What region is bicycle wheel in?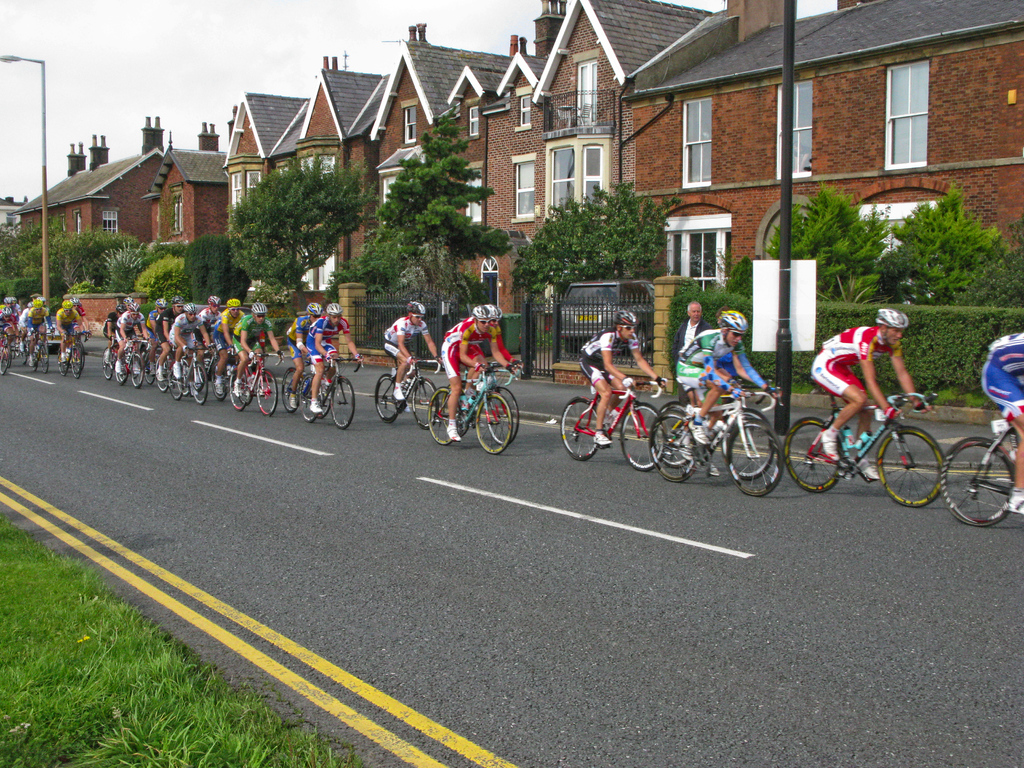
detection(474, 391, 514, 454).
